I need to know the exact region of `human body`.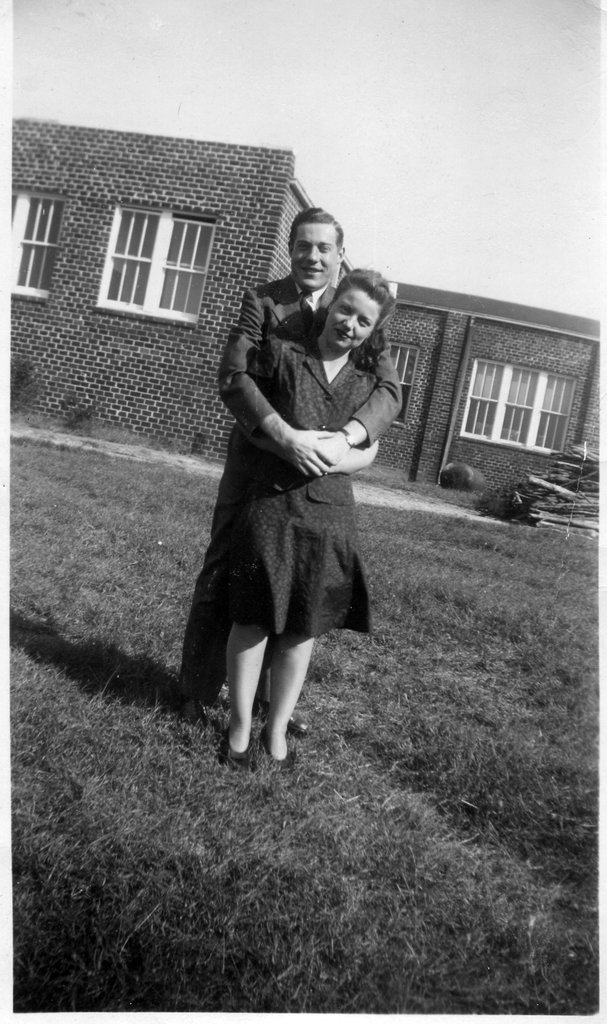
Region: <bbox>181, 207, 403, 737</bbox>.
